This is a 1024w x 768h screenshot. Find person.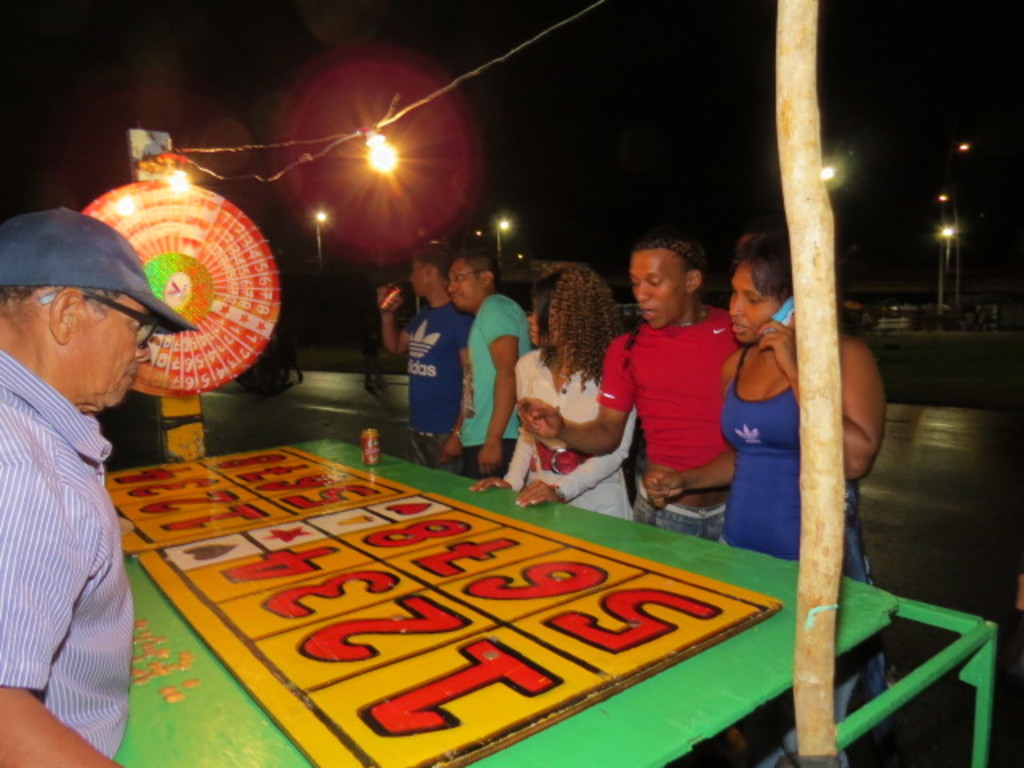
Bounding box: rect(0, 205, 197, 766).
